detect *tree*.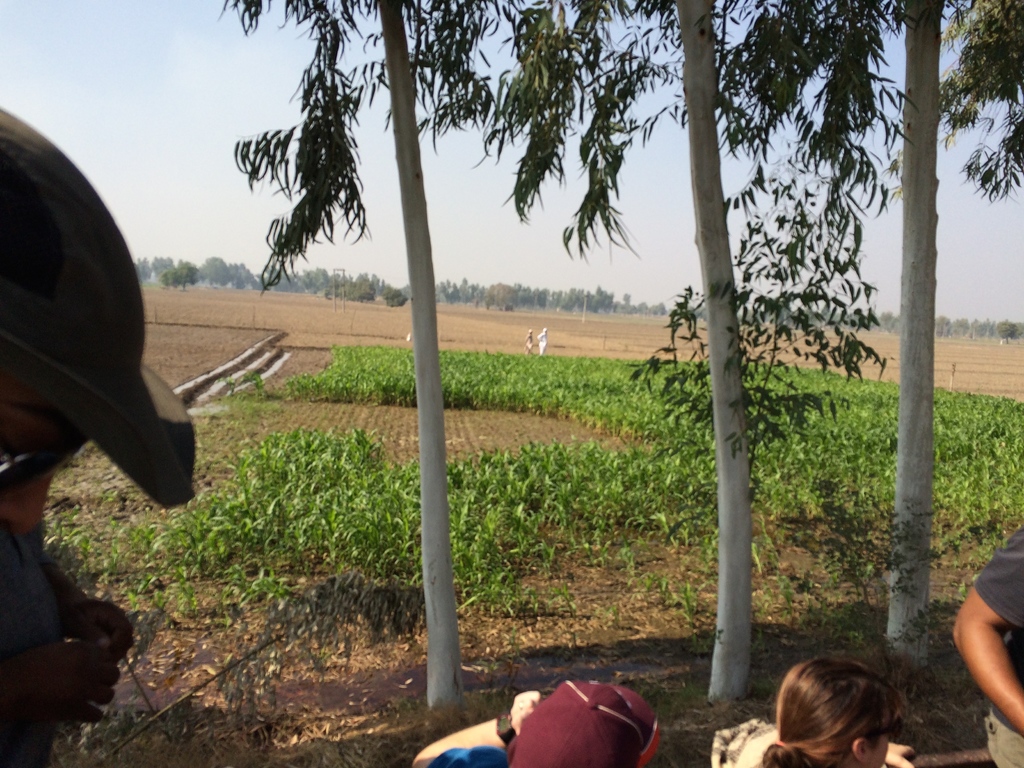
Detected at crop(385, 284, 408, 309).
